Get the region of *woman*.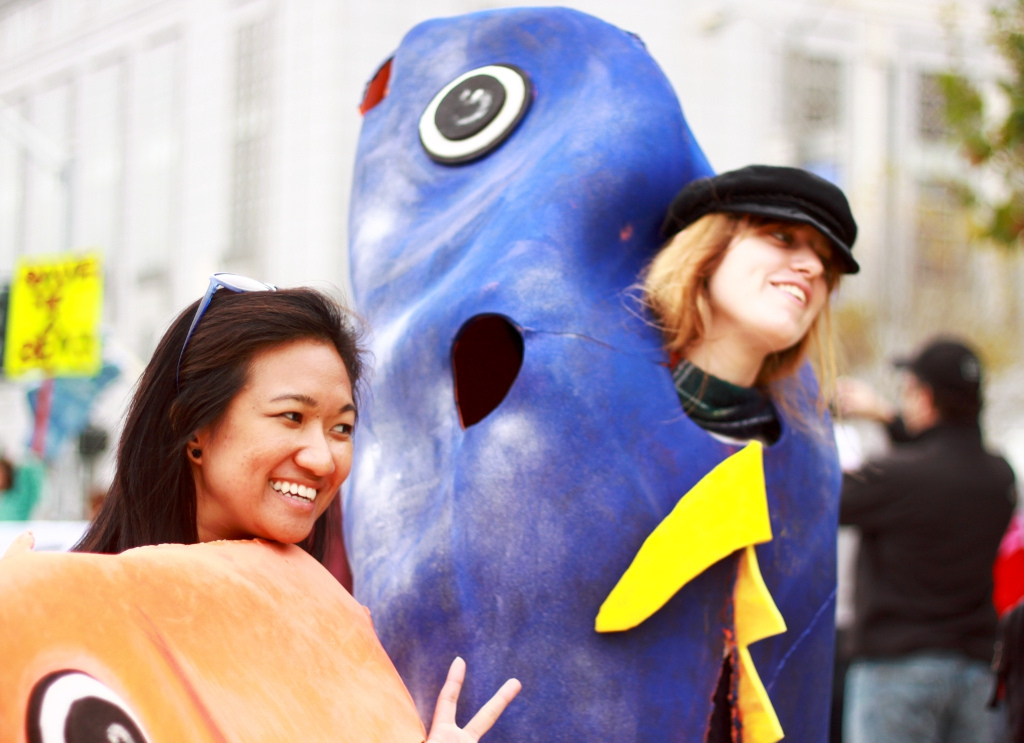
(x1=628, y1=163, x2=857, y2=462).
